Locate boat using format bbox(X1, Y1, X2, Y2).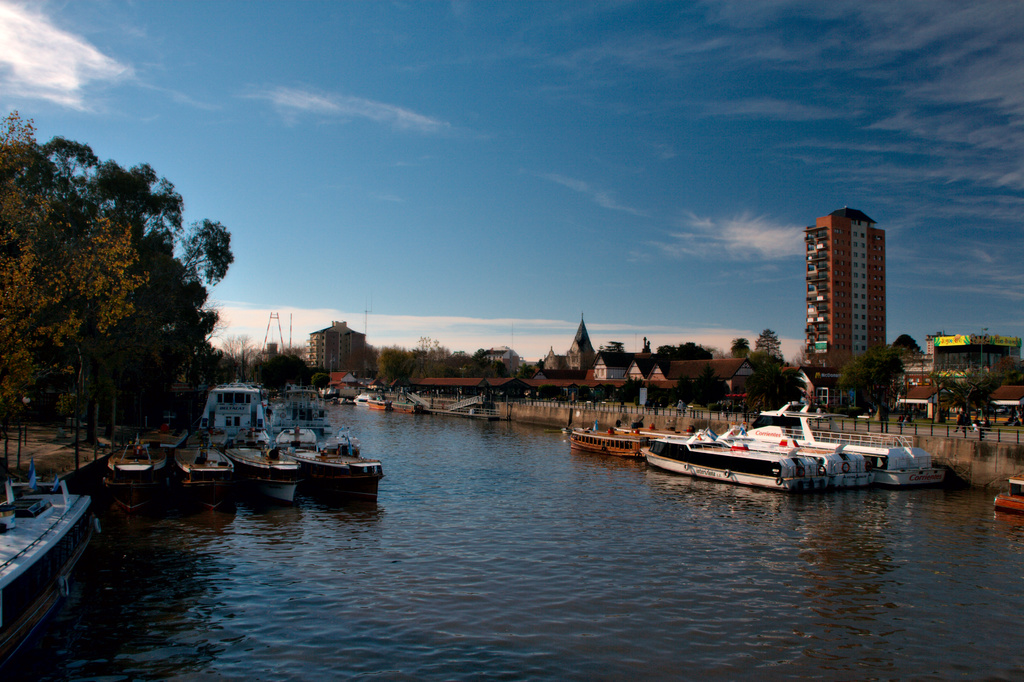
bbox(0, 457, 122, 681).
